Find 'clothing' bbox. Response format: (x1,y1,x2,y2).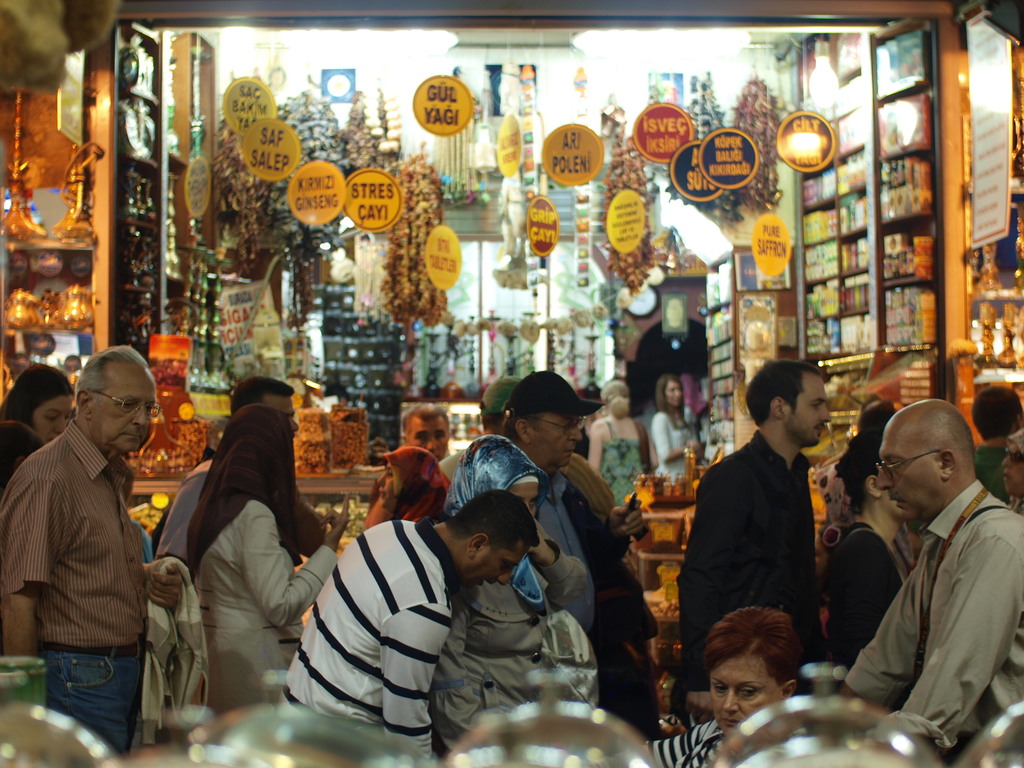
(594,417,643,508).
